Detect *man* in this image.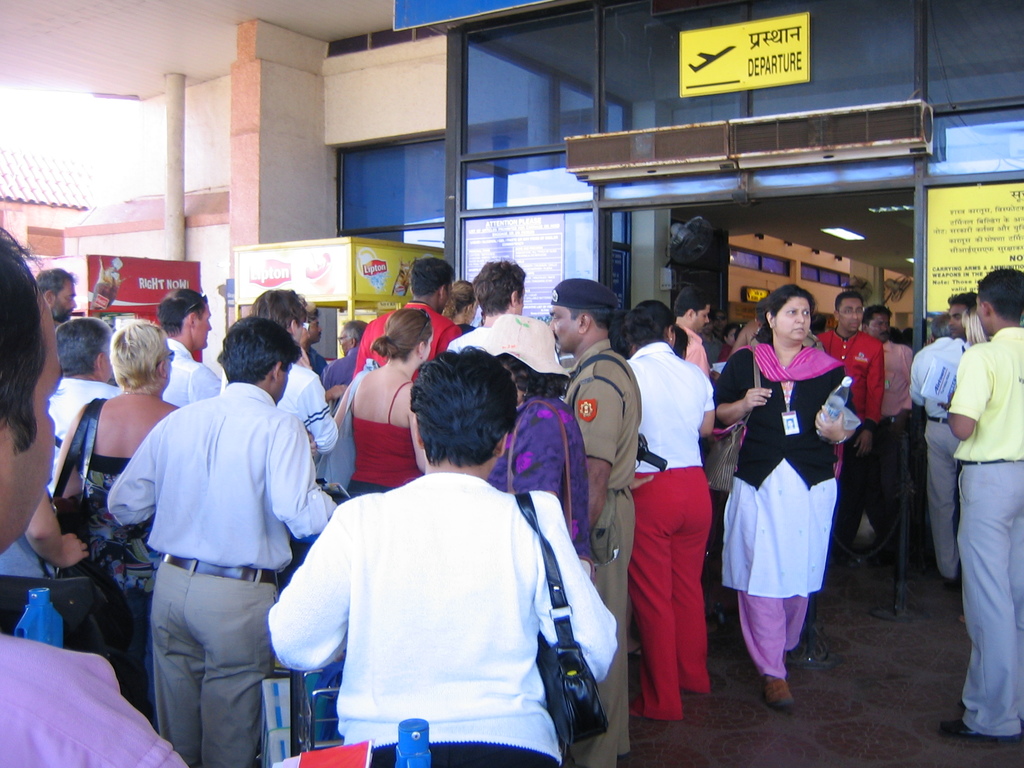
Detection: pyautogui.locateOnScreen(817, 290, 886, 553).
